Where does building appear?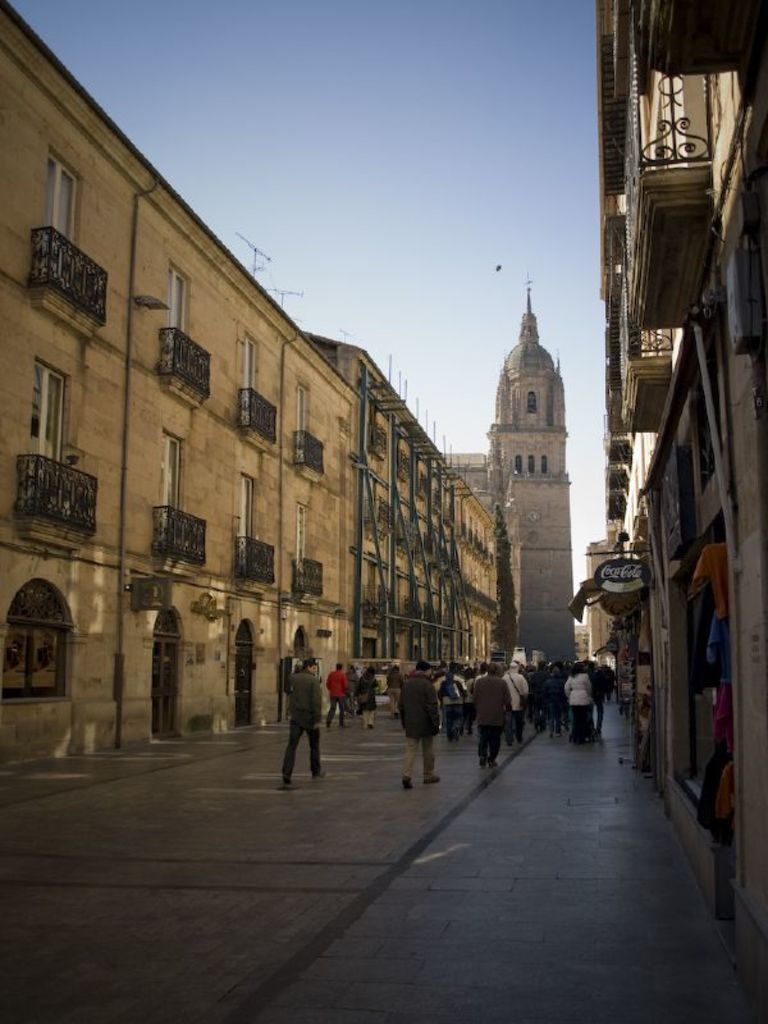
Appears at bbox(439, 274, 582, 669).
